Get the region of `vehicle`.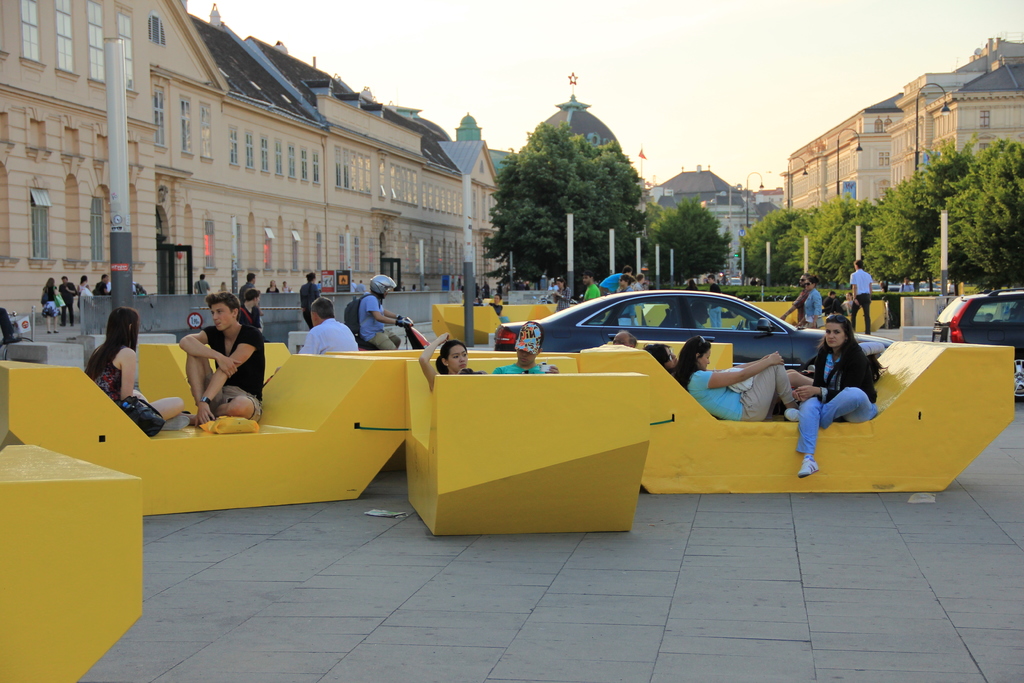
x1=926, y1=279, x2=1023, y2=343.
